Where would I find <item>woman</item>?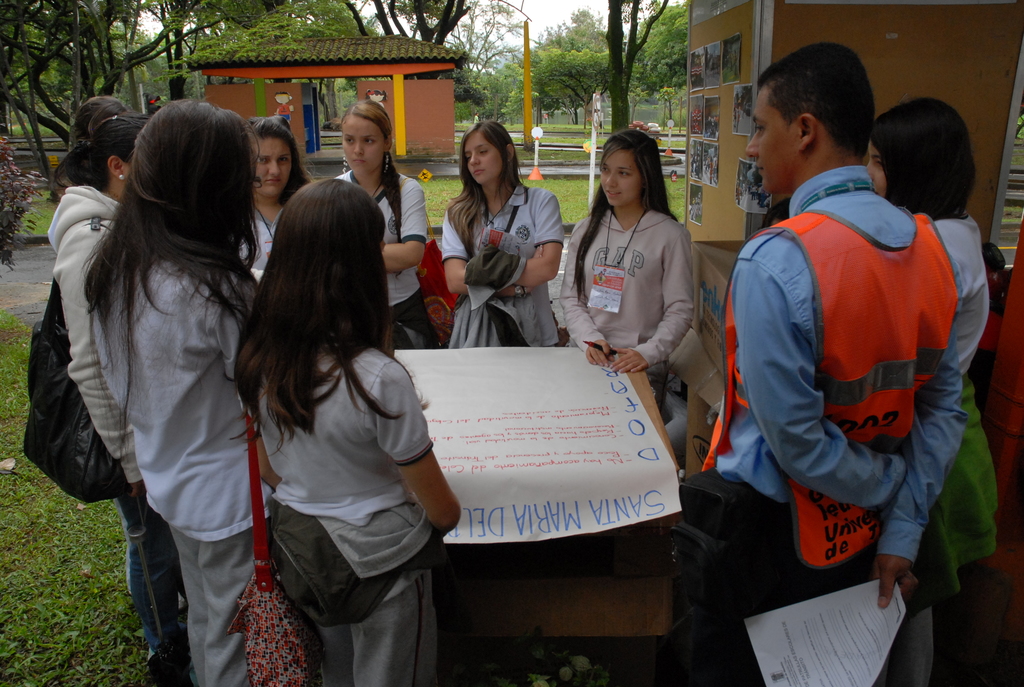
At <box>329,100,430,349</box>.
